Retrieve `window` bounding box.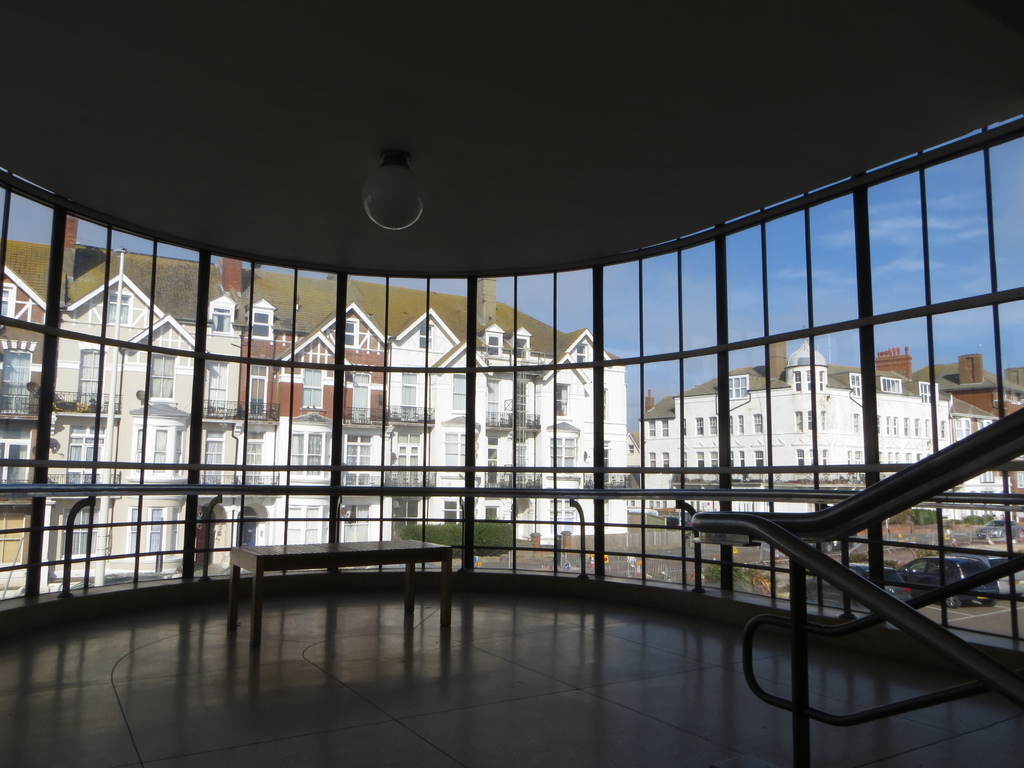
Bounding box: 924,417,931,438.
